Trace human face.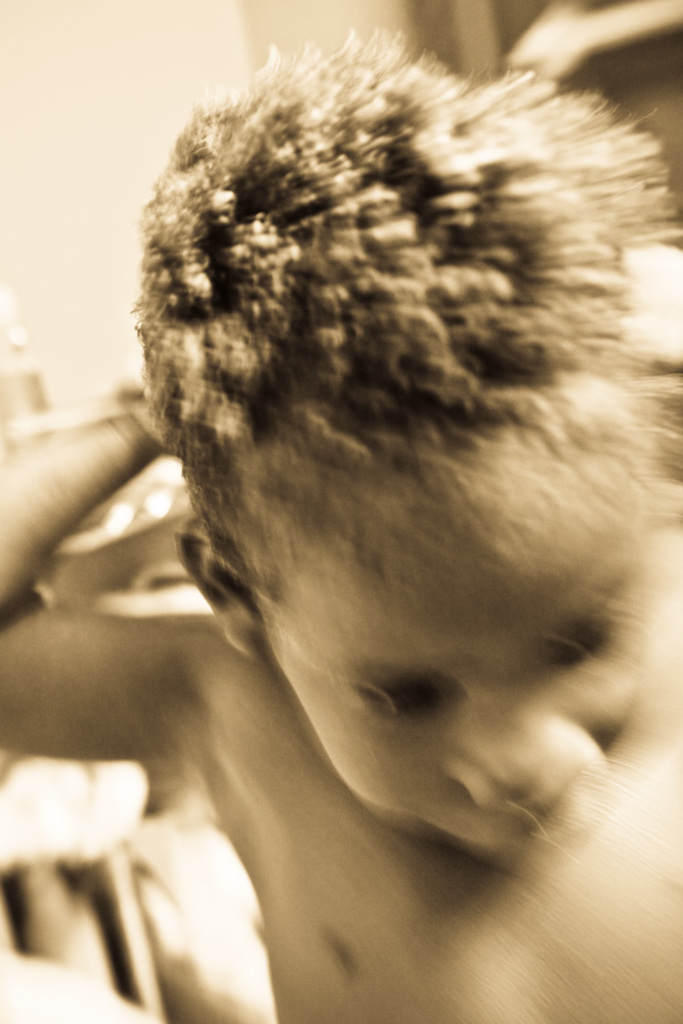
Traced to box=[293, 555, 653, 848].
